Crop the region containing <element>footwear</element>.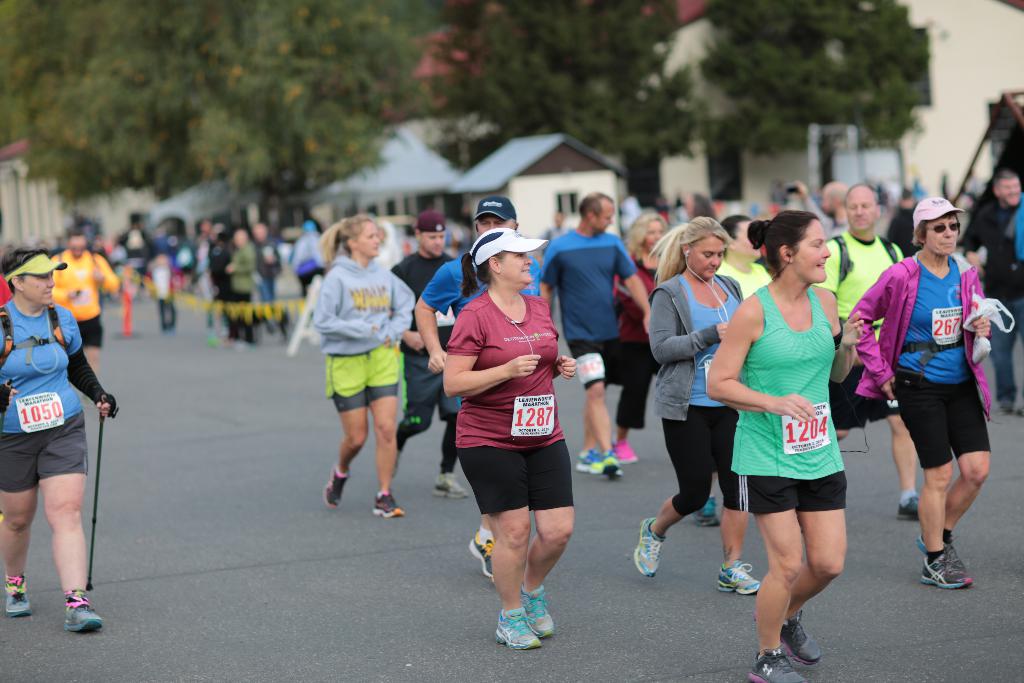
Crop region: x1=745 y1=642 x2=813 y2=682.
